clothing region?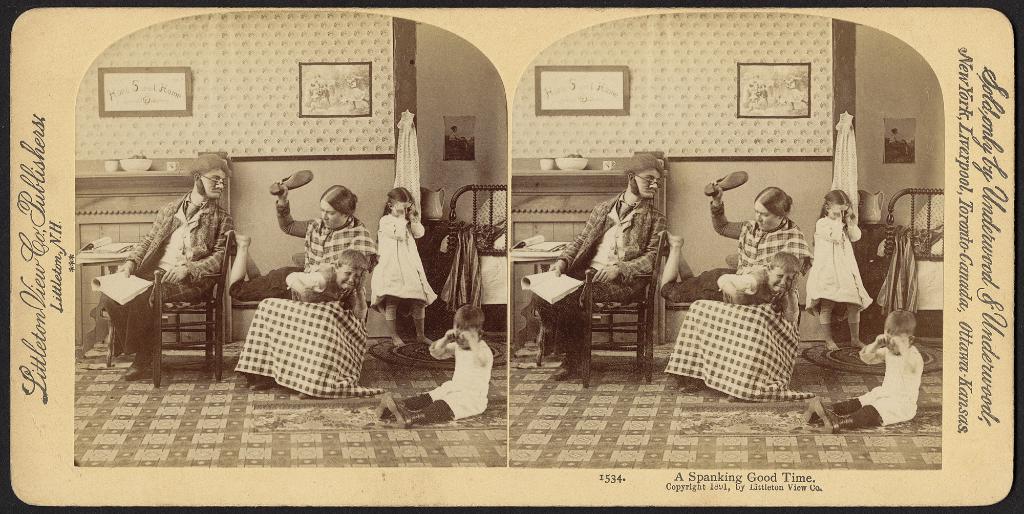
232/200/385/398
